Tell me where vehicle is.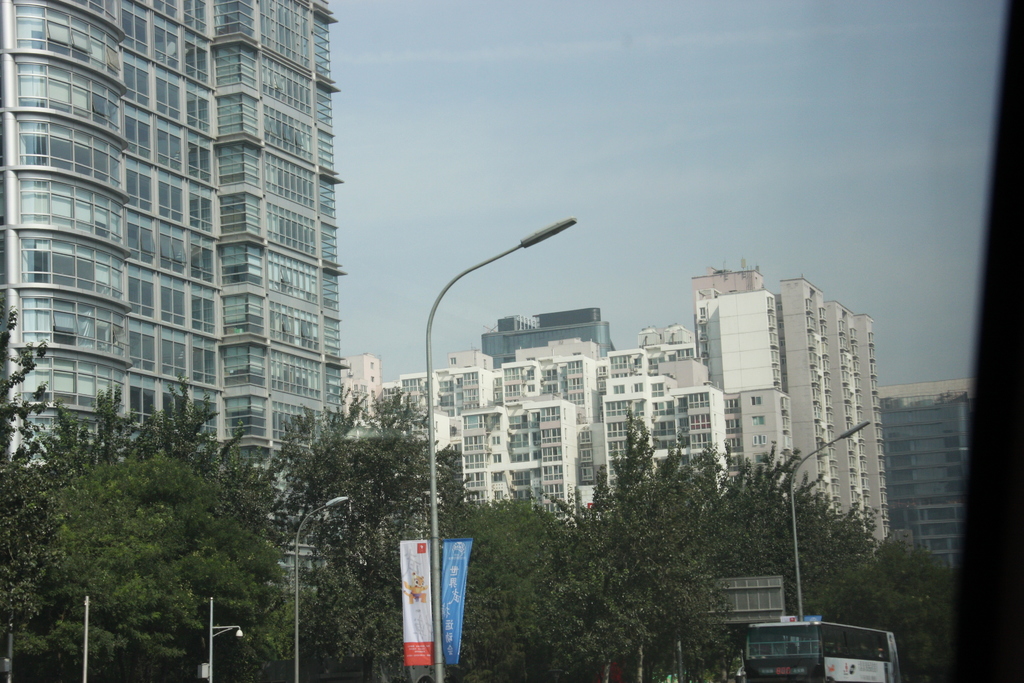
vehicle is at (x1=743, y1=623, x2=900, y2=682).
